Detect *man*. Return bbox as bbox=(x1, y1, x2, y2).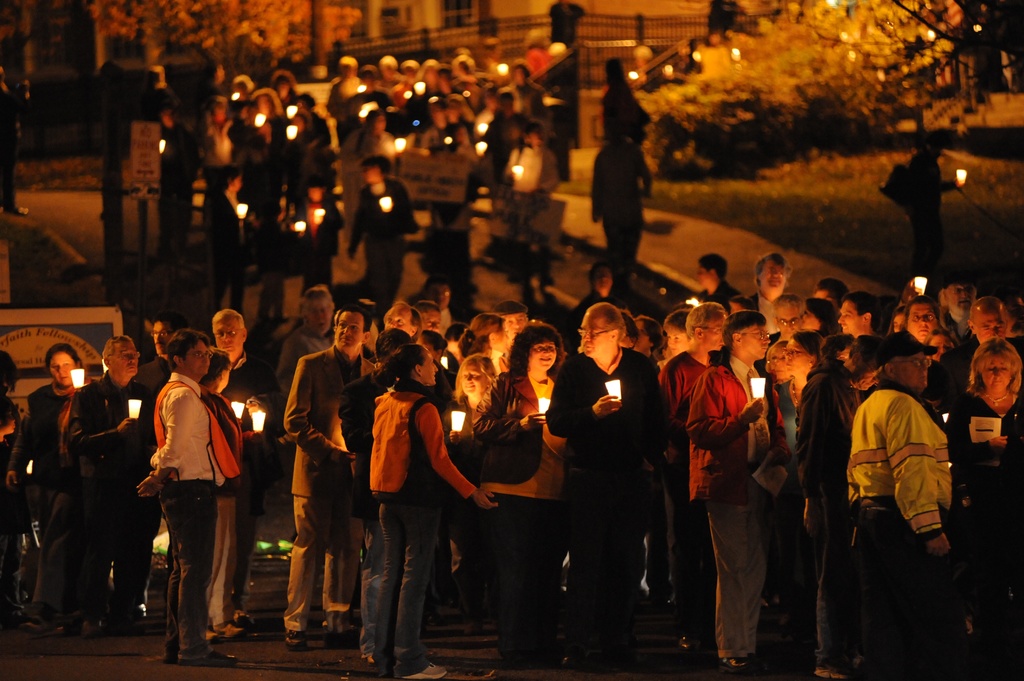
bbox=(819, 337, 970, 640).
